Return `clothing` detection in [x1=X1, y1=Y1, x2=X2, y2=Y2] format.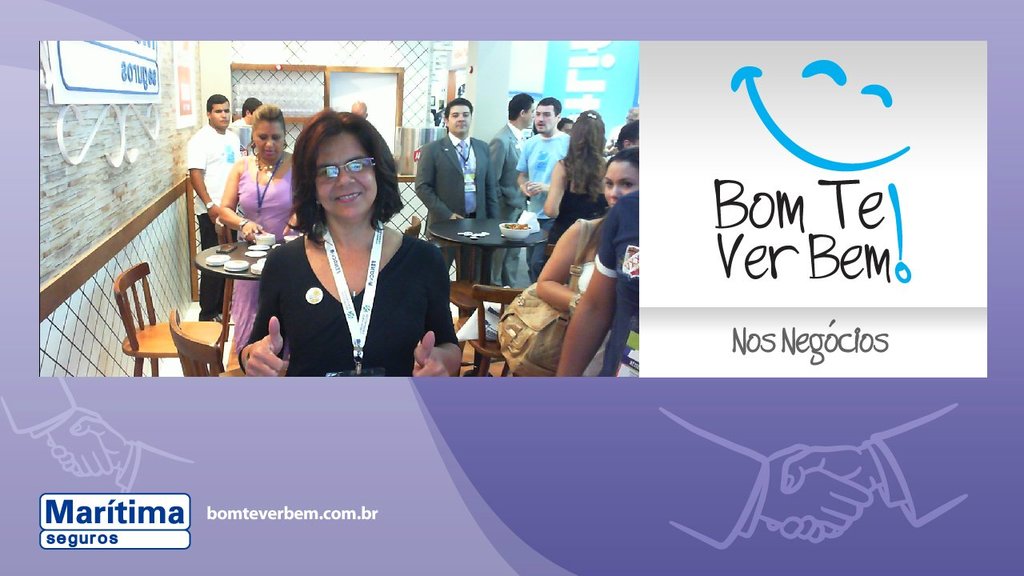
[x1=545, y1=170, x2=612, y2=247].
